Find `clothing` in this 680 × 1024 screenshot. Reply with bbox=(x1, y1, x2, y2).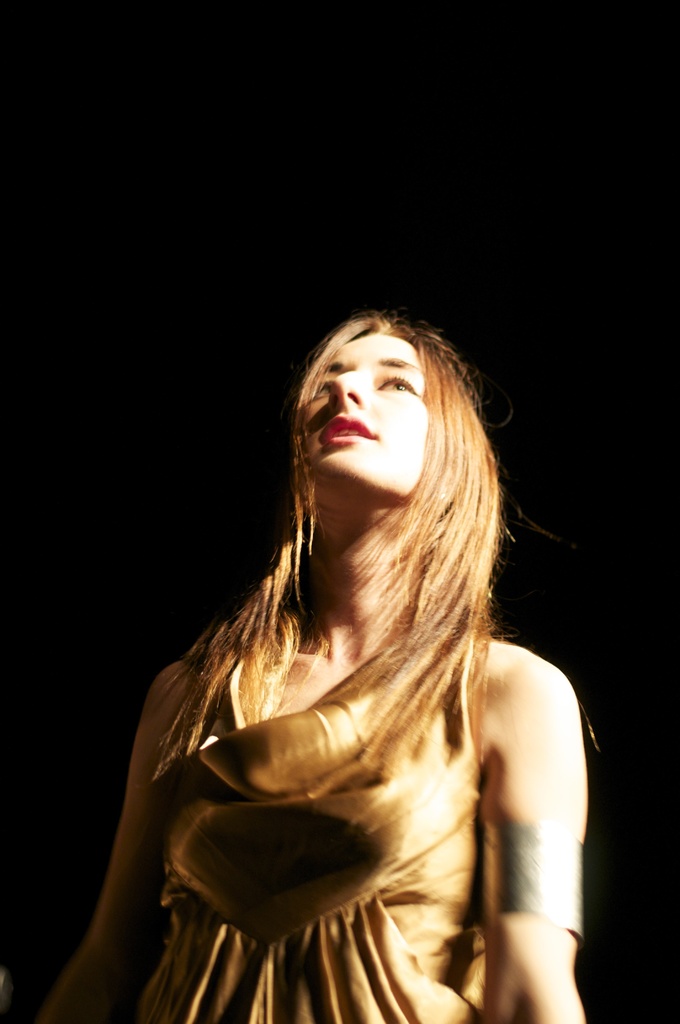
bbox=(79, 571, 599, 1004).
